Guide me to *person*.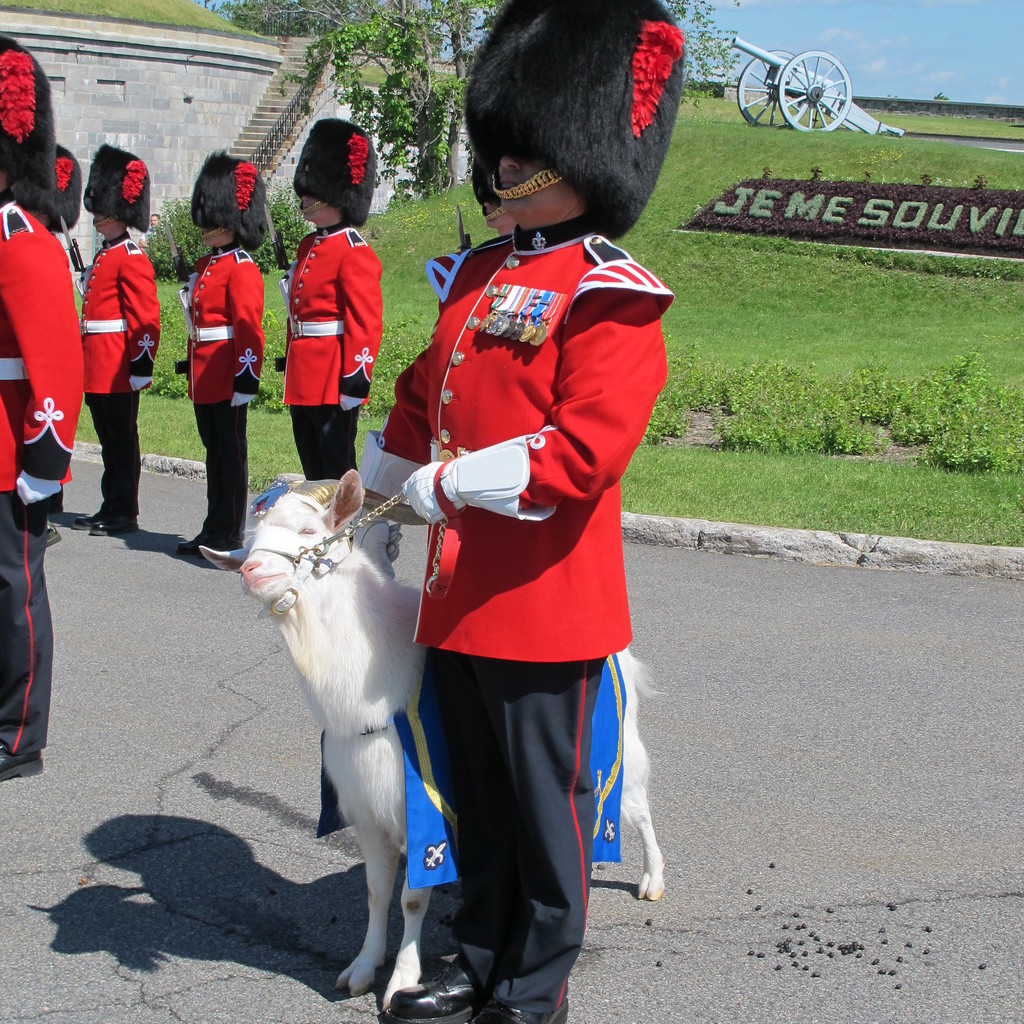
Guidance: <bbox>81, 143, 161, 534</bbox>.
